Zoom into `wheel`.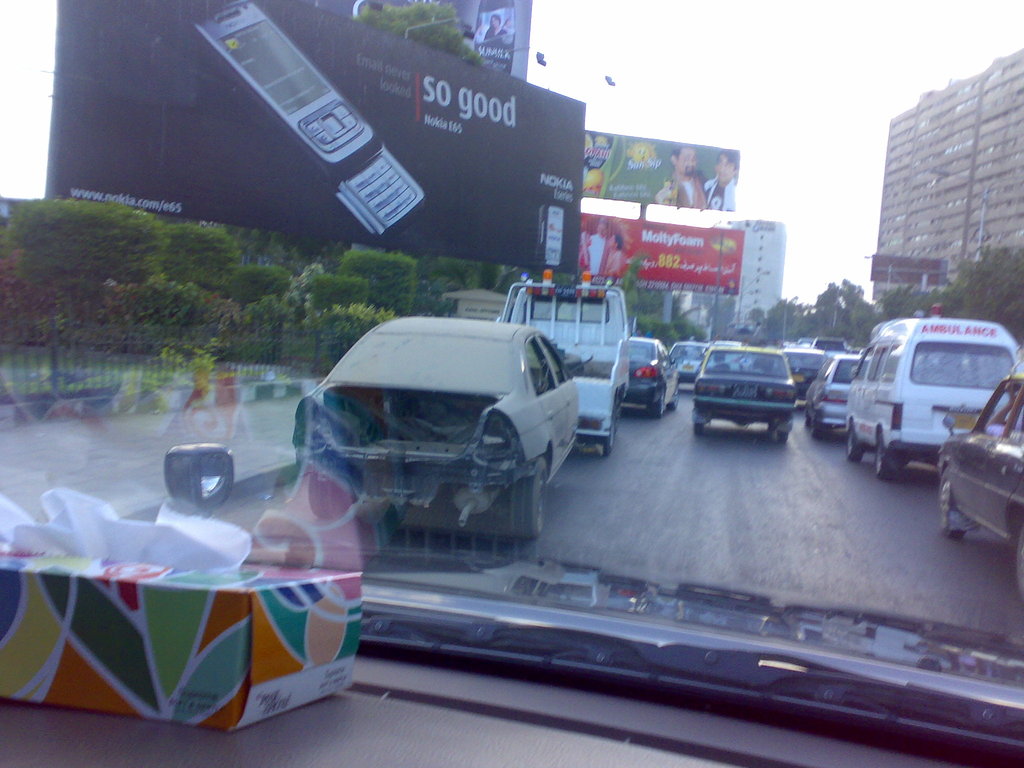
Zoom target: bbox(874, 427, 903, 483).
